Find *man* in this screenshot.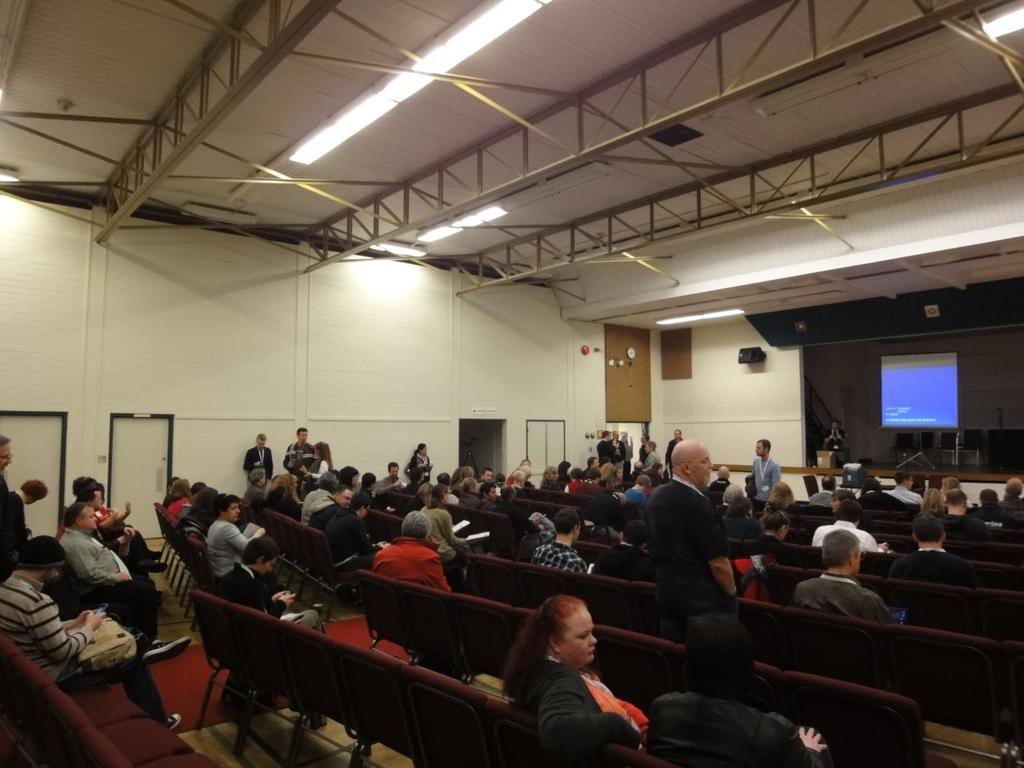
The bounding box for *man* is l=297, t=467, r=392, b=573.
